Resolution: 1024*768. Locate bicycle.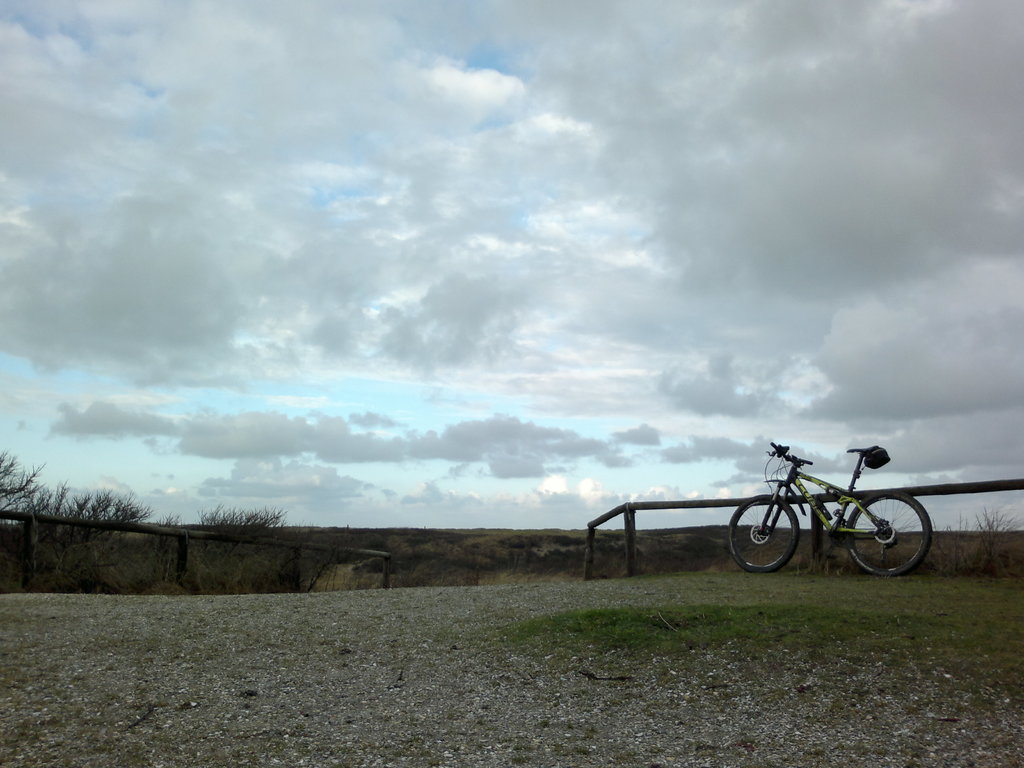
(left=731, top=442, right=938, bottom=579).
